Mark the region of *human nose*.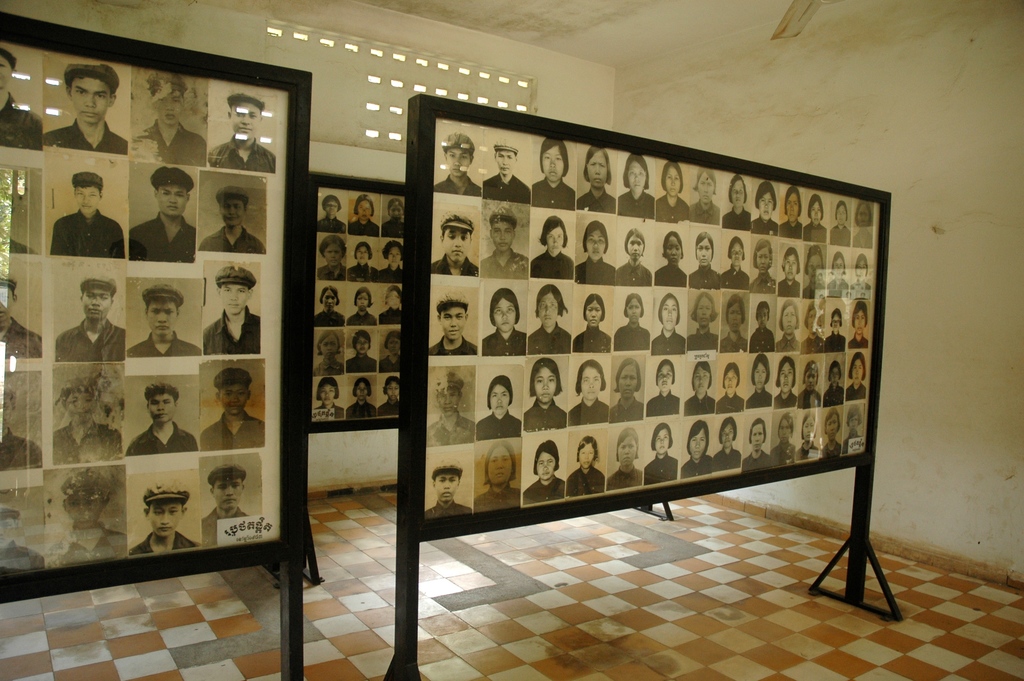
Region: <region>594, 164, 598, 173</region>.
